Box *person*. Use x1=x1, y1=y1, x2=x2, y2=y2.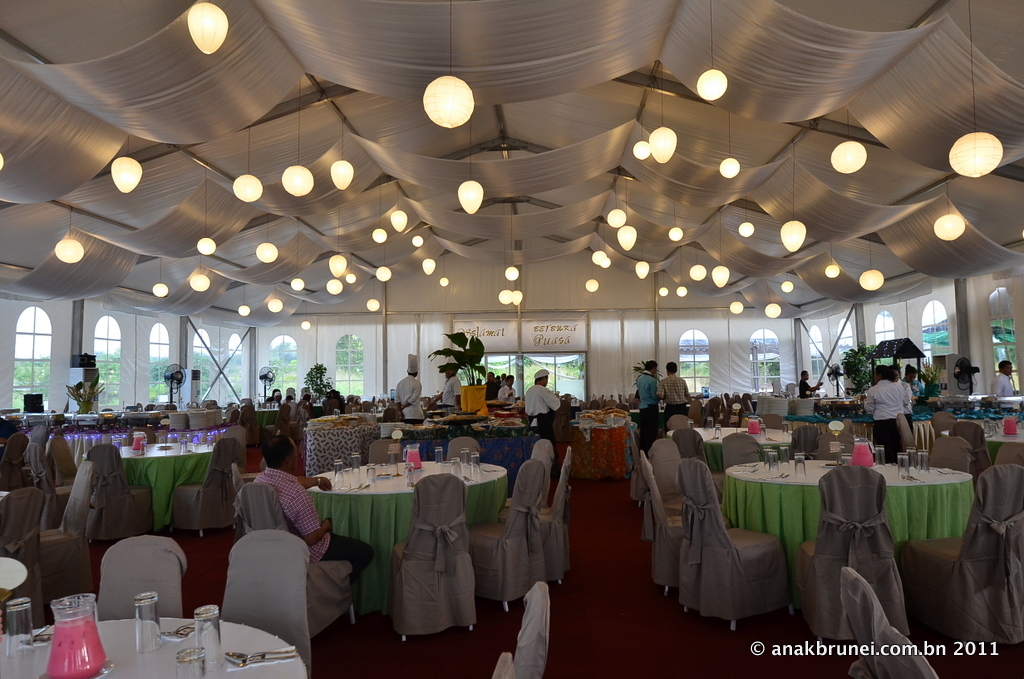
x1=440, y1=353, x2=463, y2=412.
